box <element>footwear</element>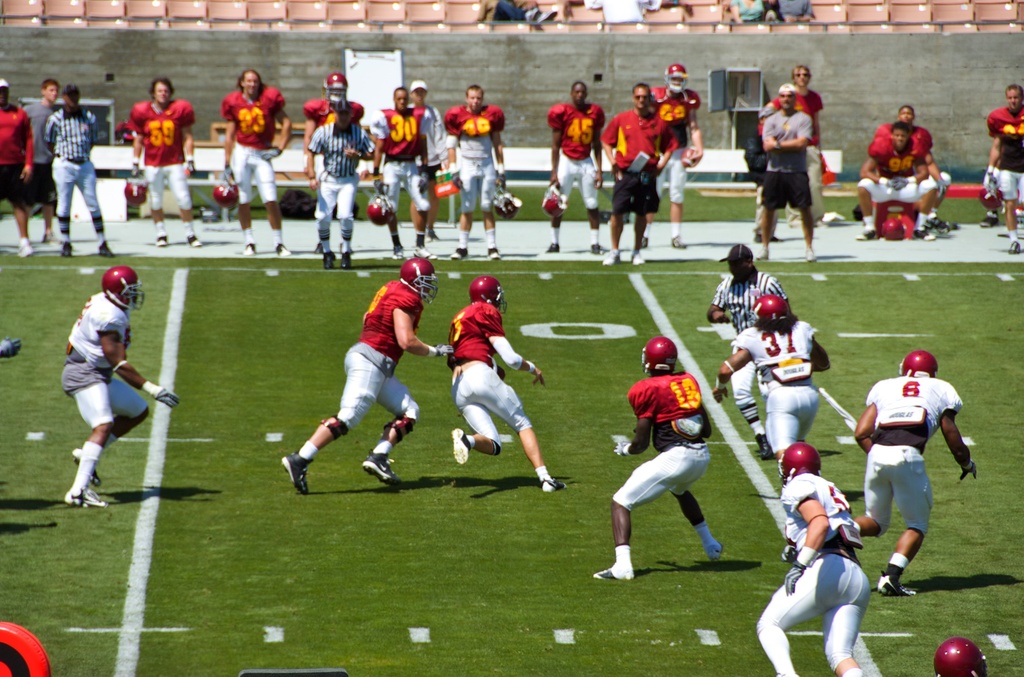
left=751, top=229, right=781, bottom=245
